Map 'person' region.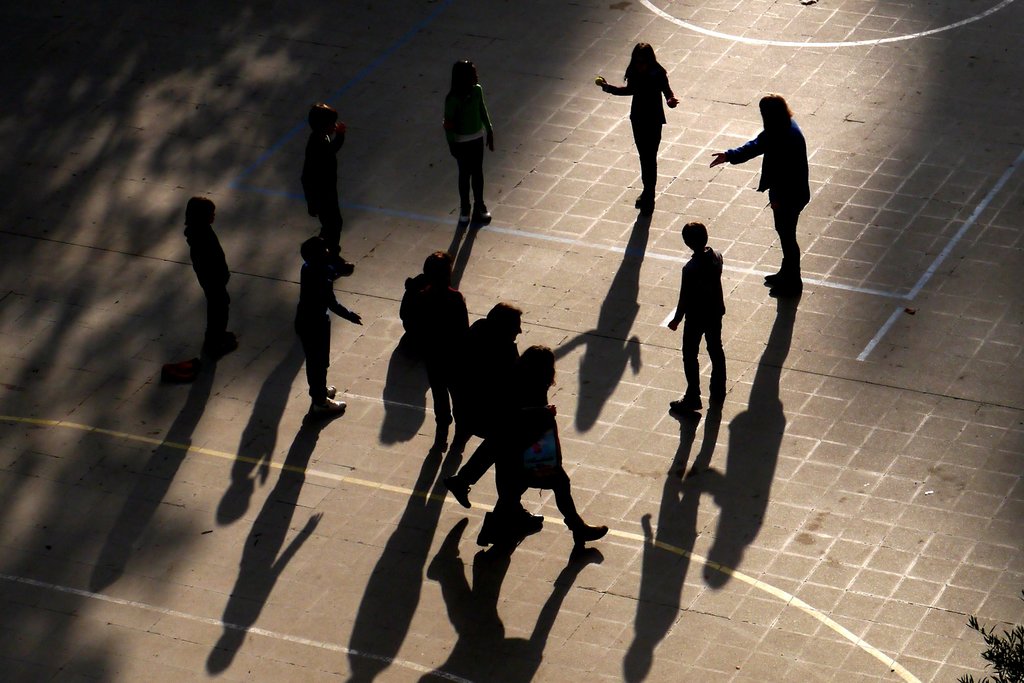
Mapped to [495,339,608,546].
